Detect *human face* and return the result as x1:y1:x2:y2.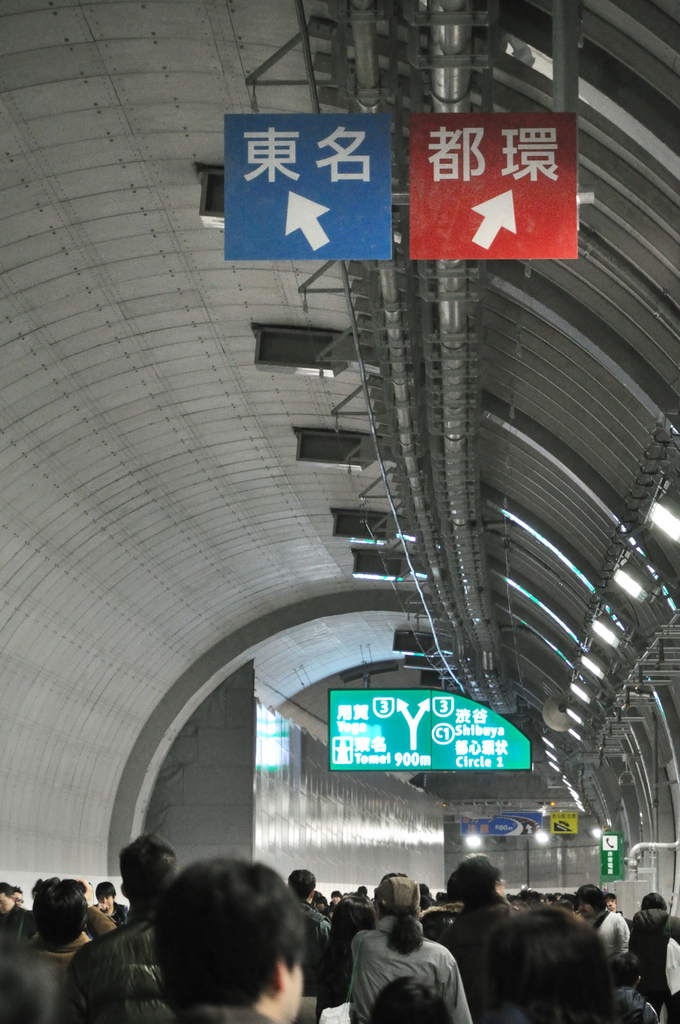
607:895:616:910.
